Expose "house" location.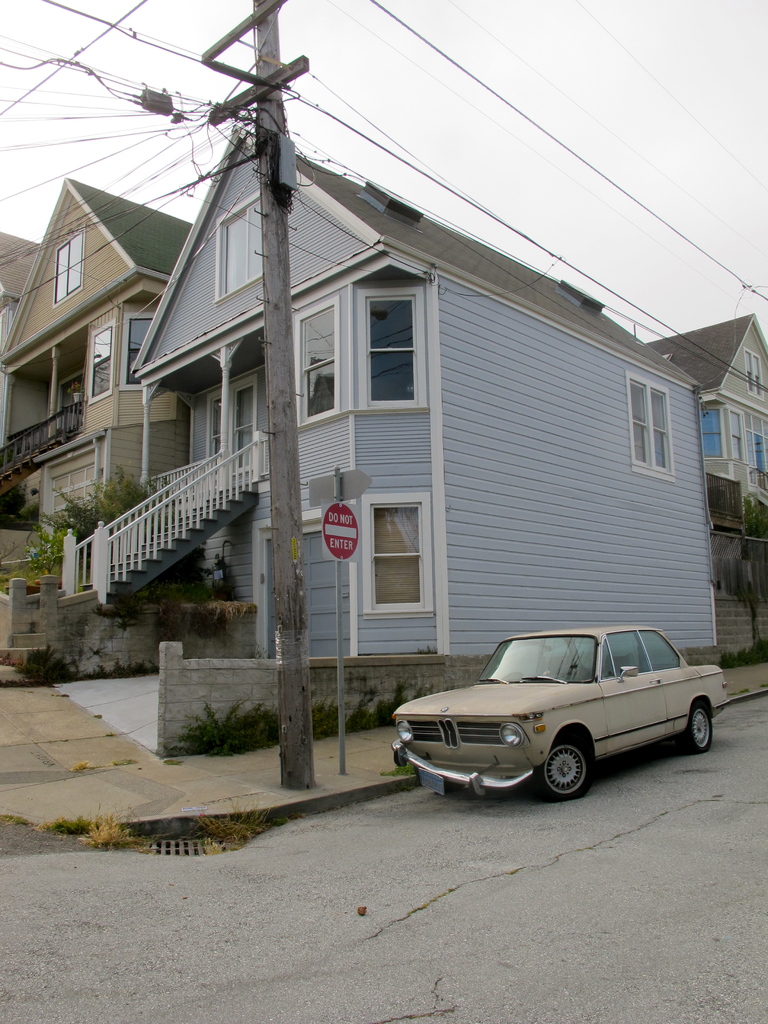
Exposed at (x1=60, y1=125, x2=721, y2=664).
